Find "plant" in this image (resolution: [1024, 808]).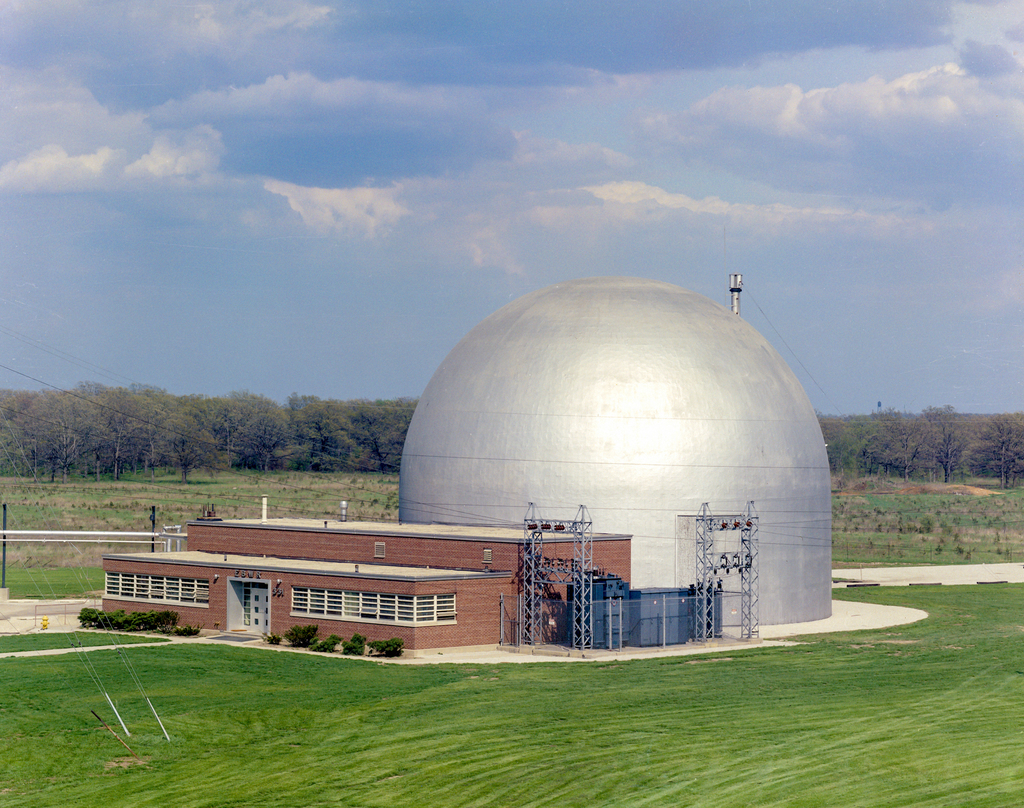
365/633/404/659.
